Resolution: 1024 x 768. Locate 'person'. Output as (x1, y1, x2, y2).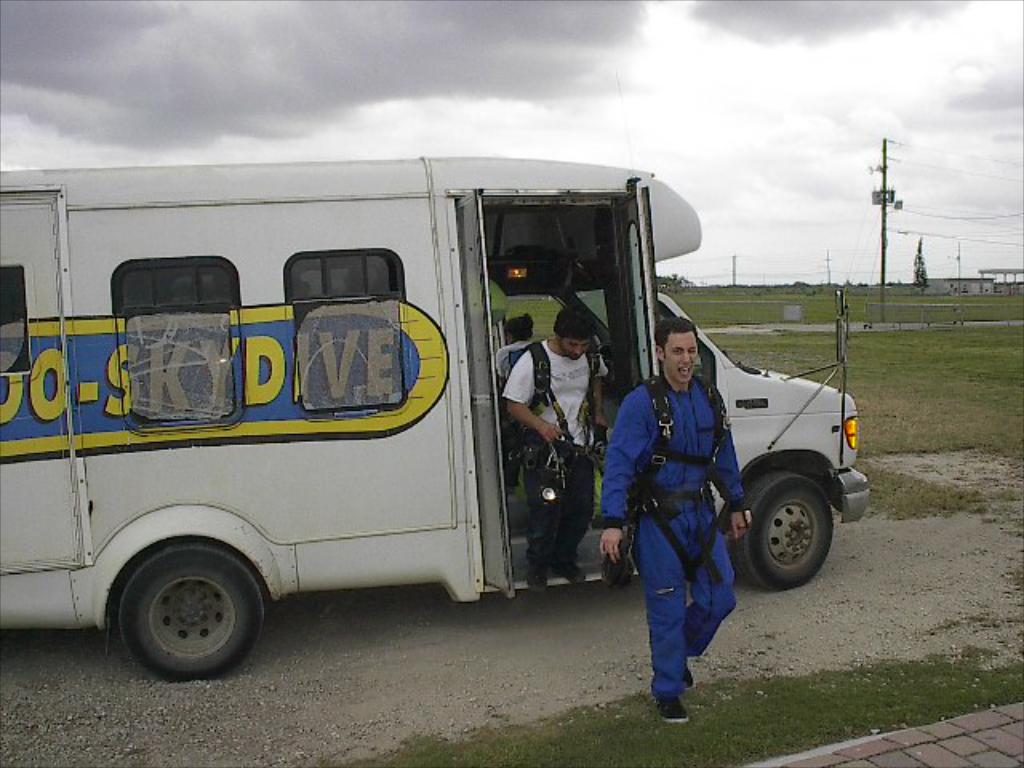
(483, 309, 552, 496).
